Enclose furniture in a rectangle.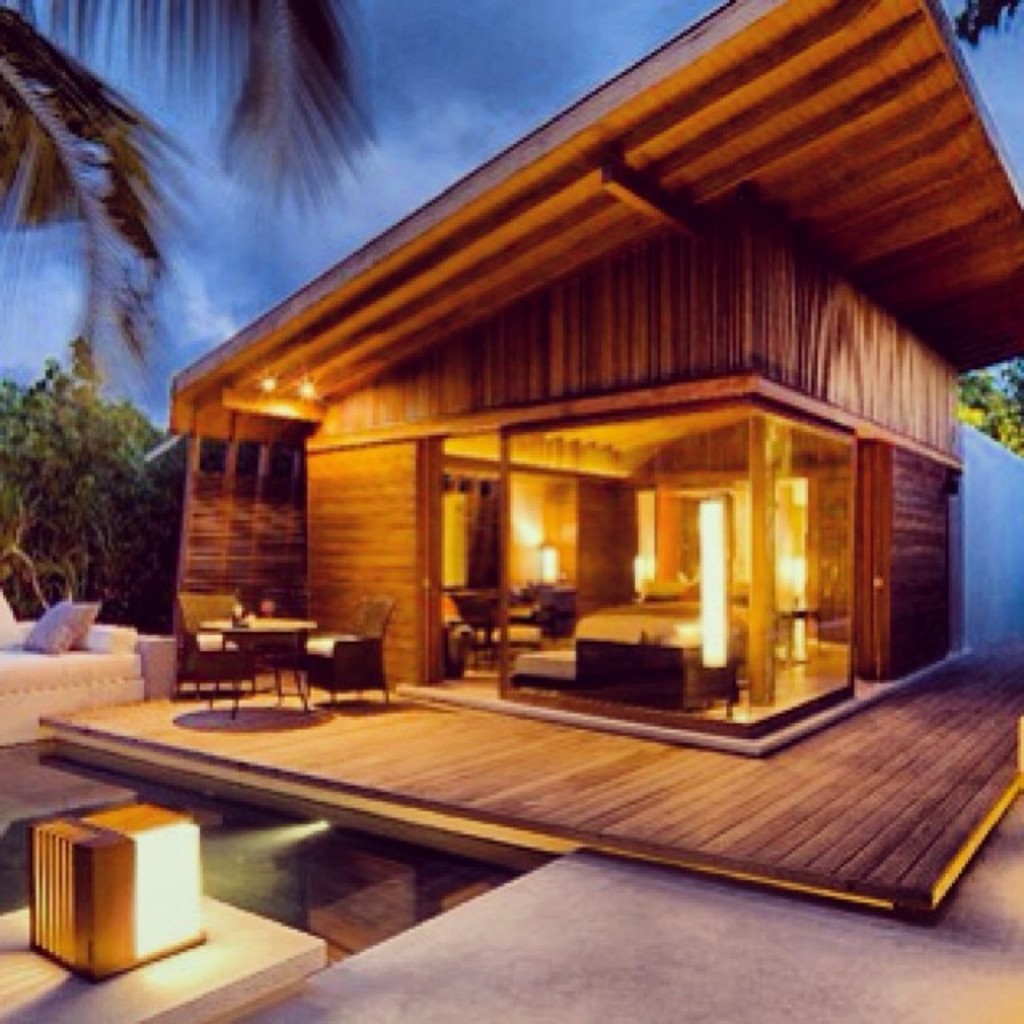
0 594 174 744.
